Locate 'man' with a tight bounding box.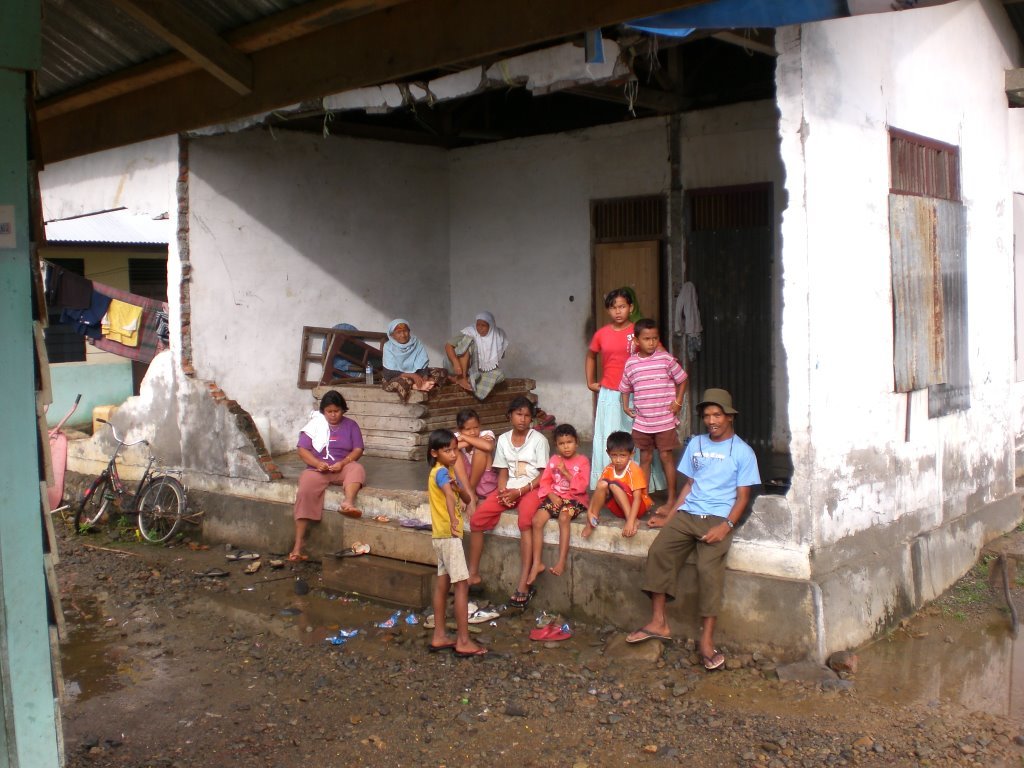
bbox=[646, 399, 768, 661].
